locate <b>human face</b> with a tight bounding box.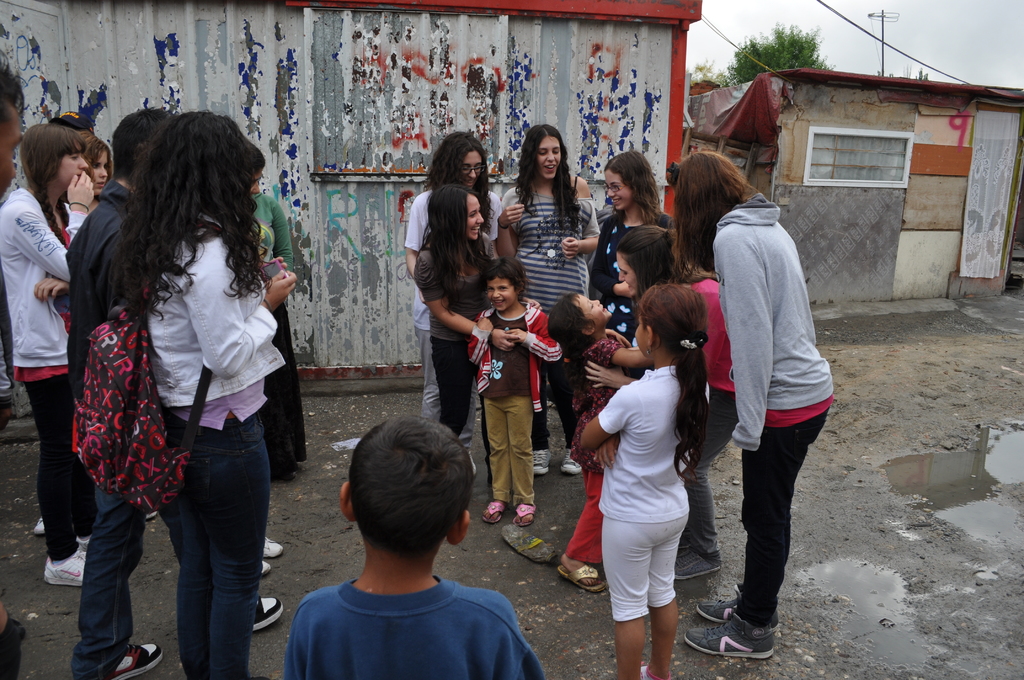
465 195 486 243.
